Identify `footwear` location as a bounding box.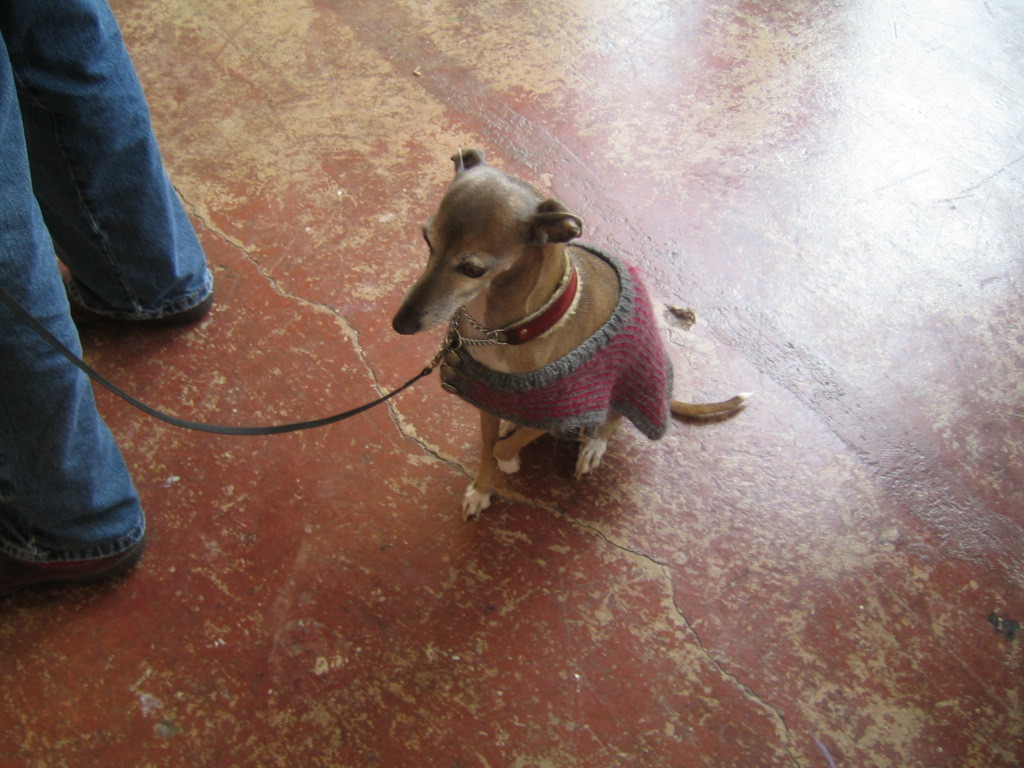
locate(56, 254, 217, 336).
